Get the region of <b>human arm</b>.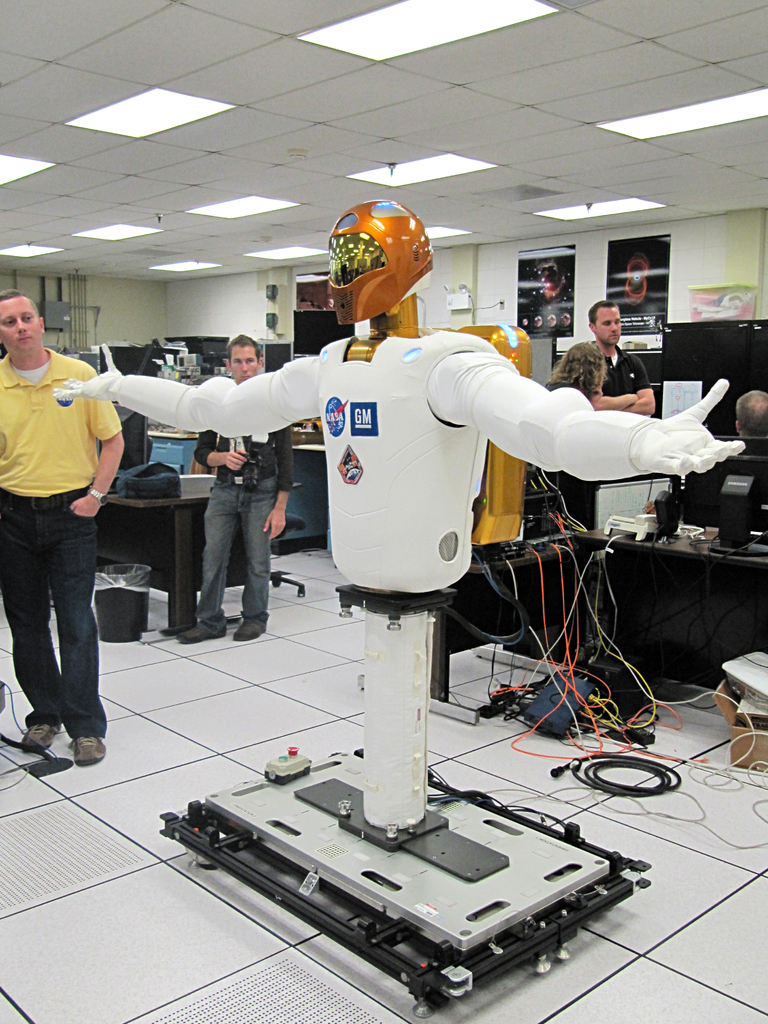
bbox=(266, 424, 296, 543).
